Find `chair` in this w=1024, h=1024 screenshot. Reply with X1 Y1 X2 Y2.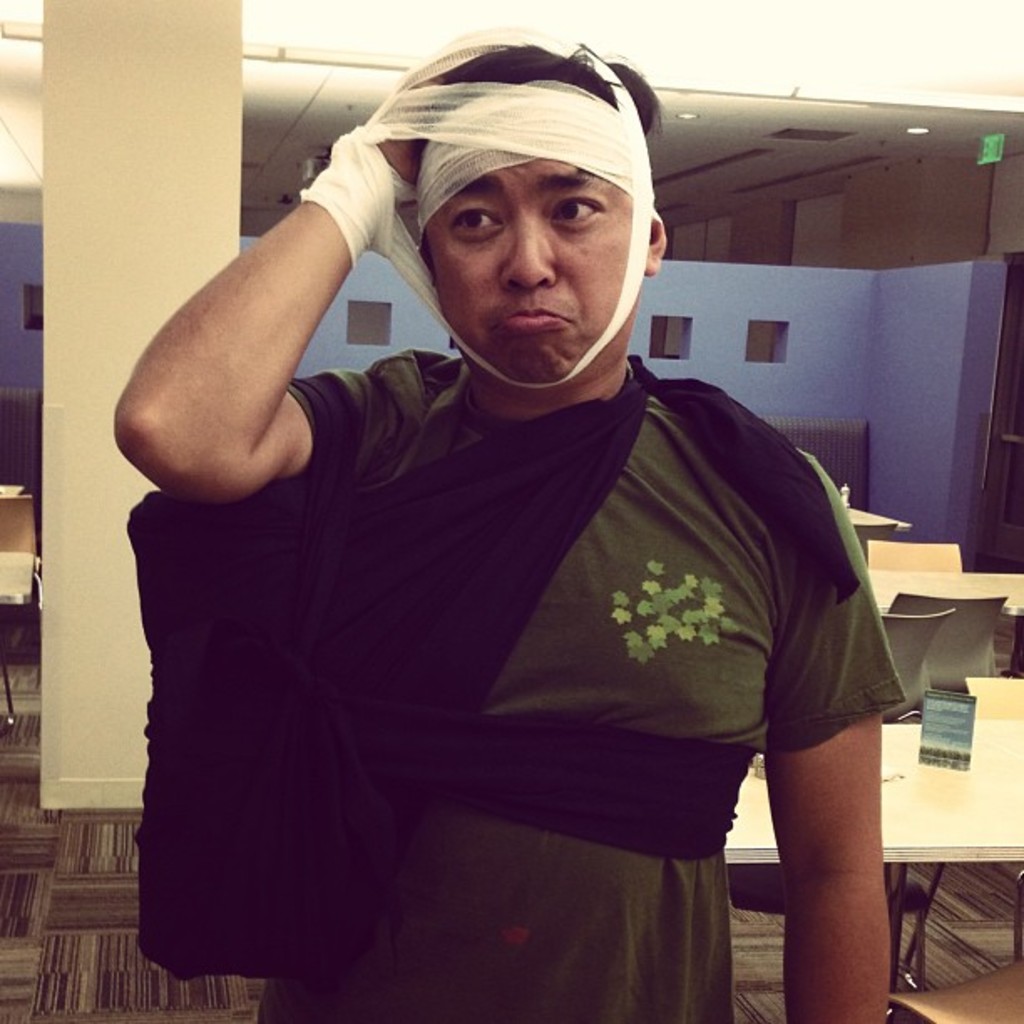
870 957 1022 1022.
